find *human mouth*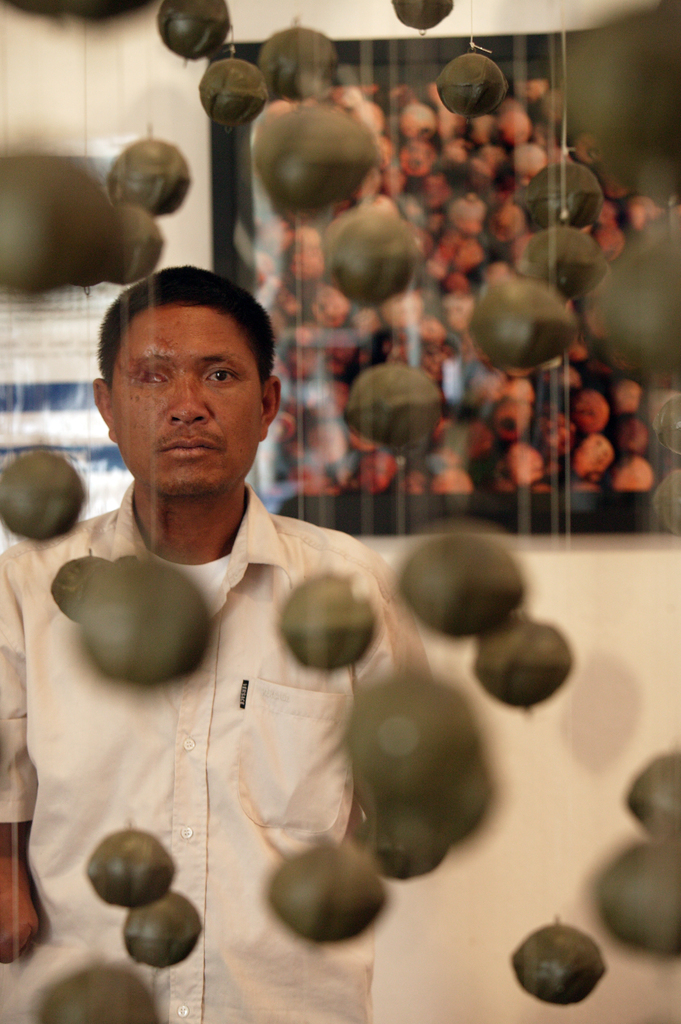
x1=159 y1=434 x2=221 y2=458
